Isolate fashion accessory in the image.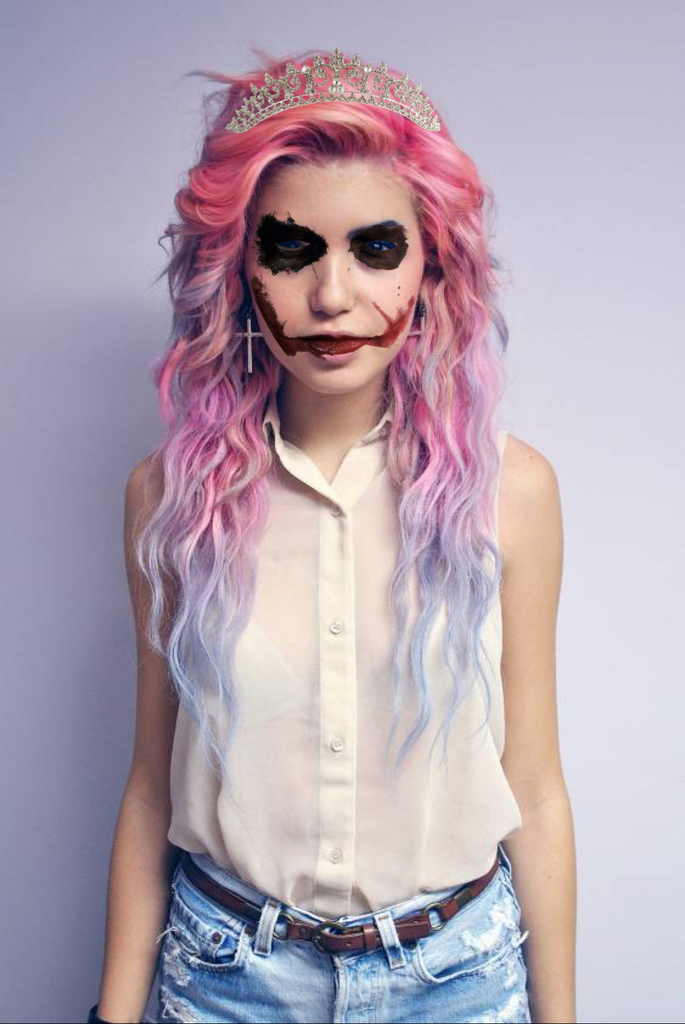
Isolated region: bbox=[408, 312, 436, 355].
